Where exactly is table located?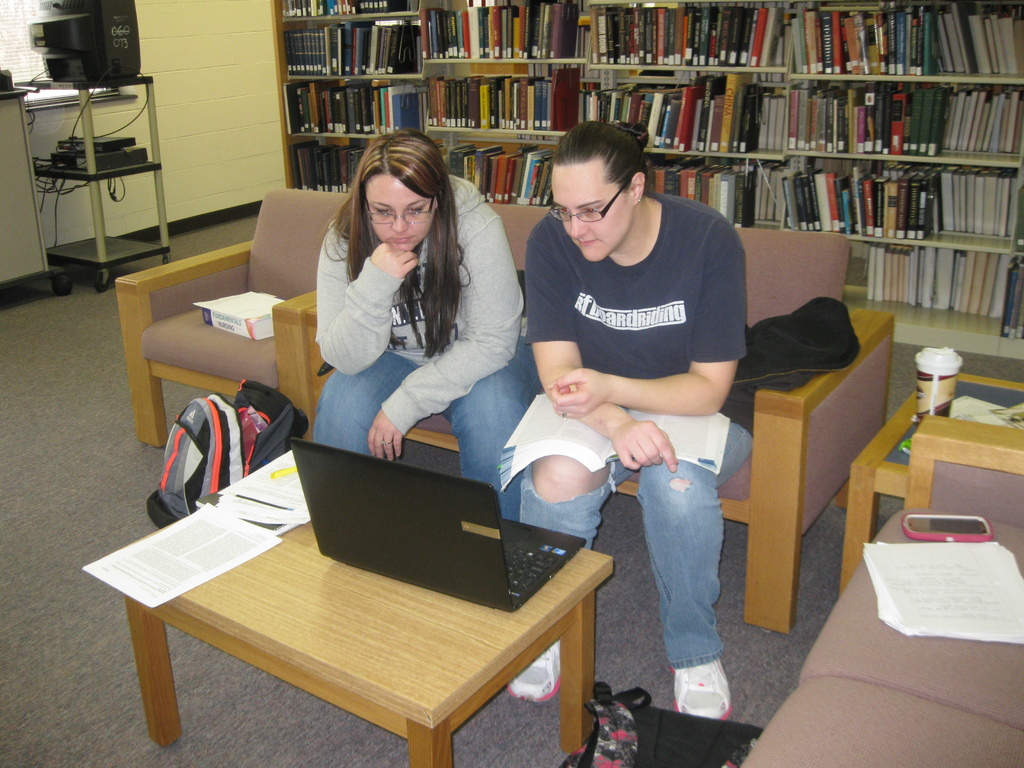
Its bounding box is pyautogui.locateOnScreen(82, 458, 628, 758).
